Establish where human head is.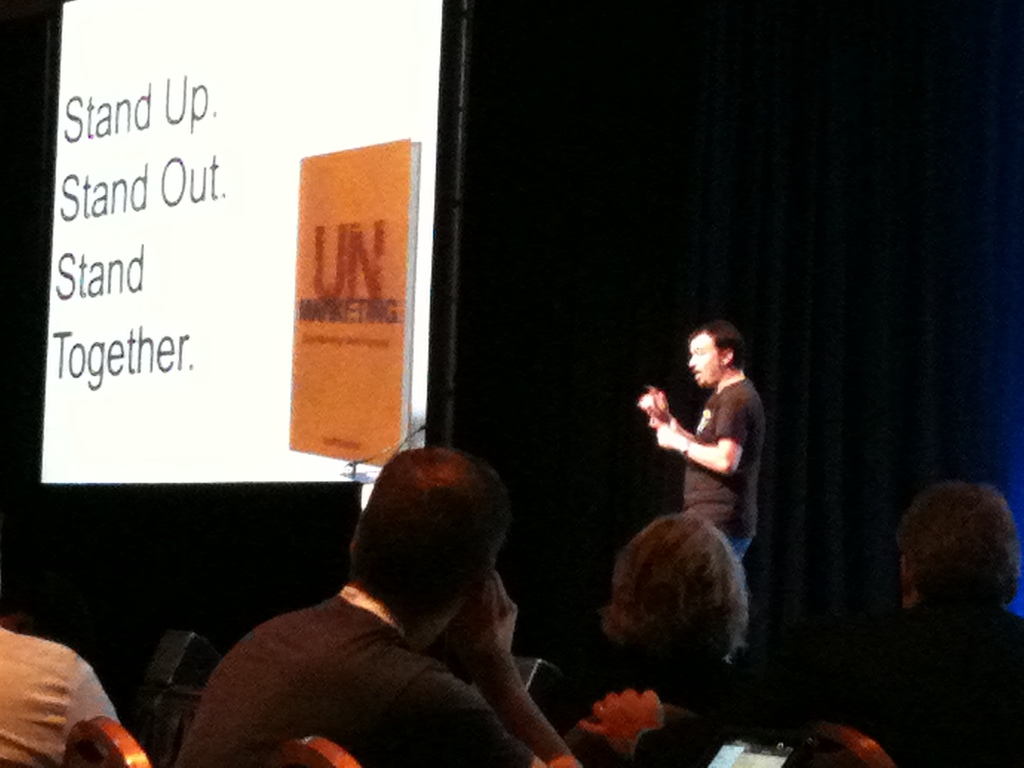
Established at [x1=329, y1=454, x2=518, y2=637].
